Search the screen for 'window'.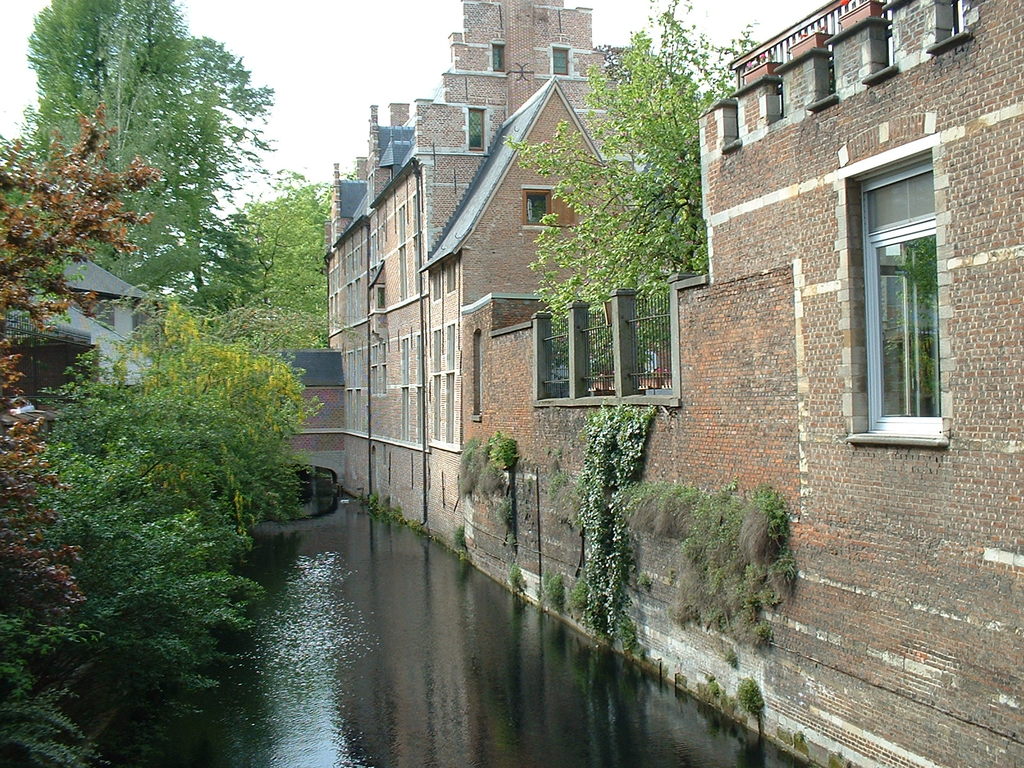
Found at 552,46,568,71.
